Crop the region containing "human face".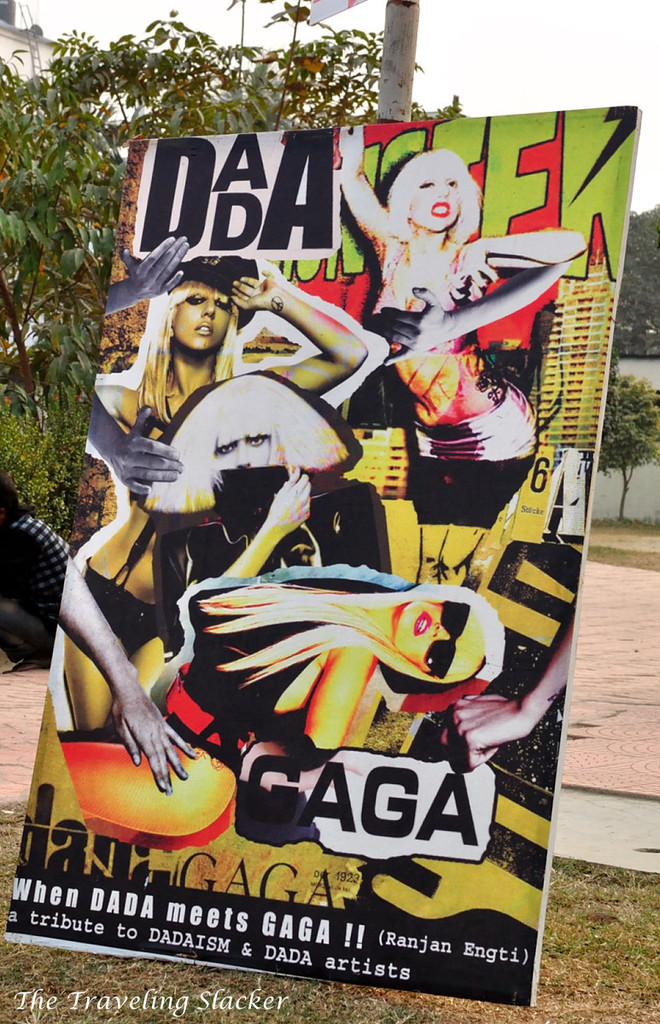
Crop region: x1=412 y1=172 x2=455 y2=228.
